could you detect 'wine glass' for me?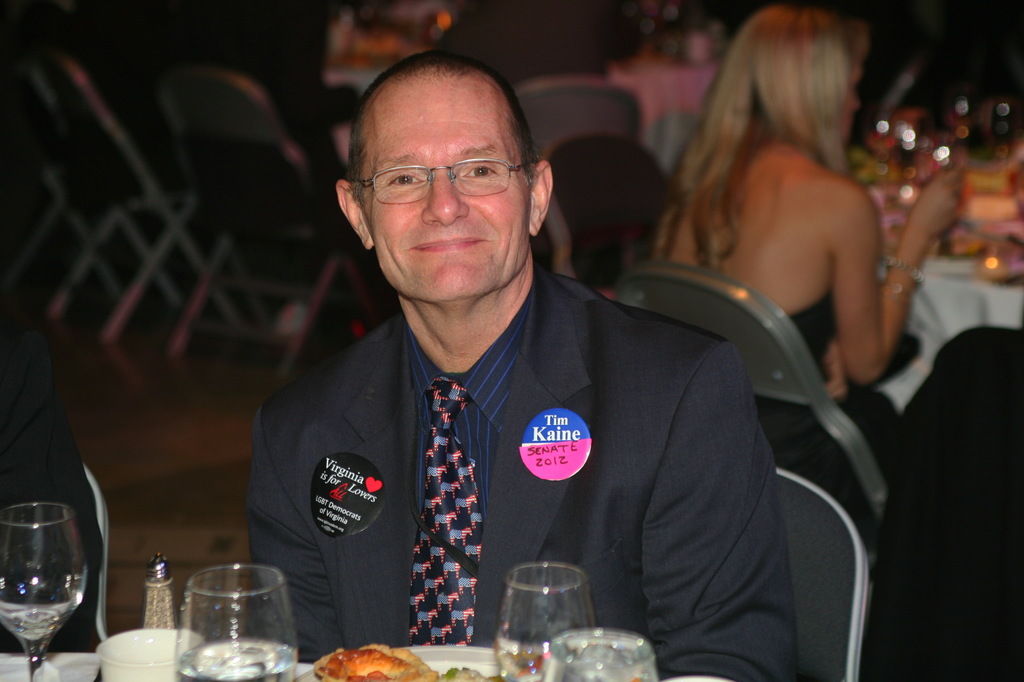
Detection result: <region>0, 501, 87, 681</region>.
